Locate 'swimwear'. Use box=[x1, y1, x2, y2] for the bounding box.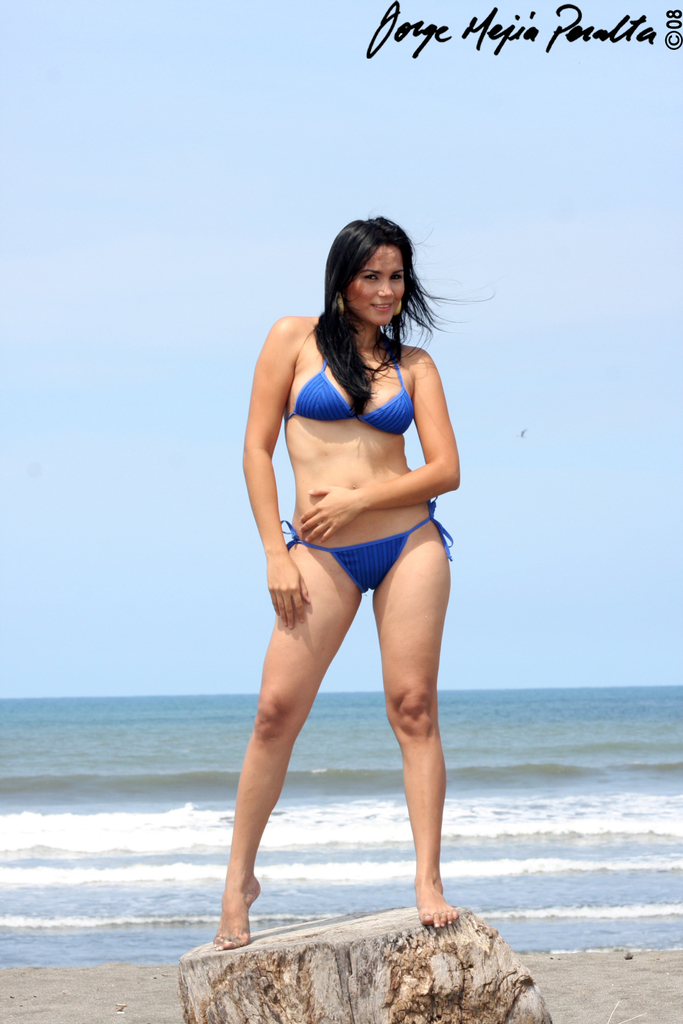
box=[285, 336, 416, 441].
